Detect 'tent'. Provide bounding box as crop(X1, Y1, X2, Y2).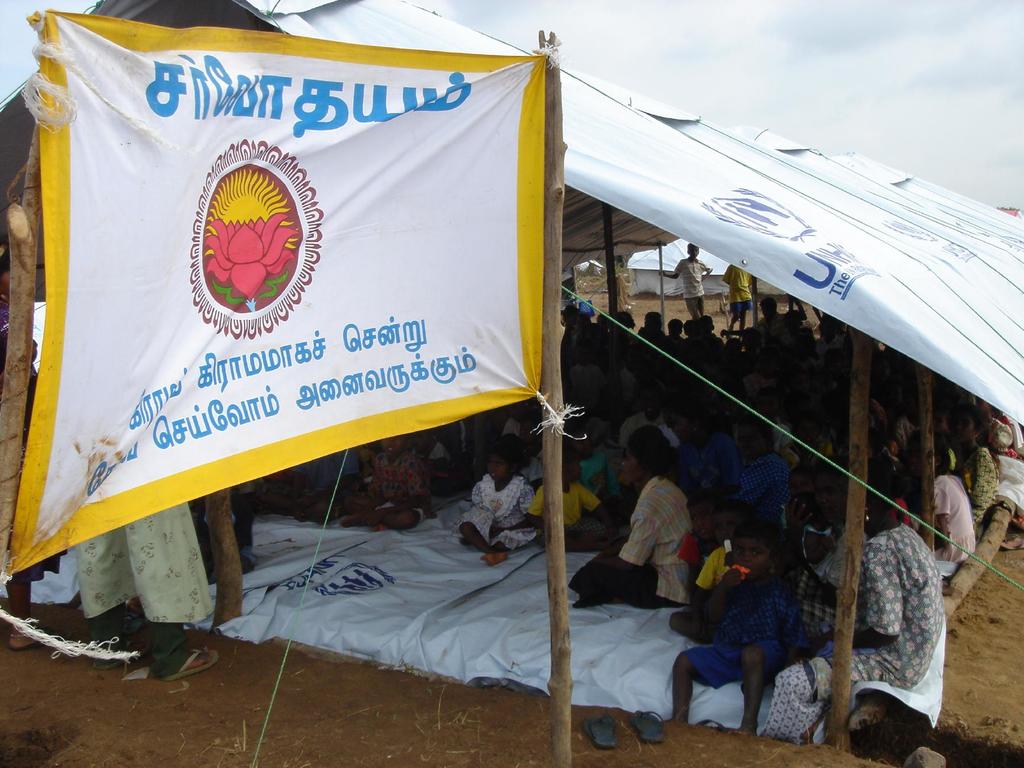
crop(70, 0, 851, 716).
